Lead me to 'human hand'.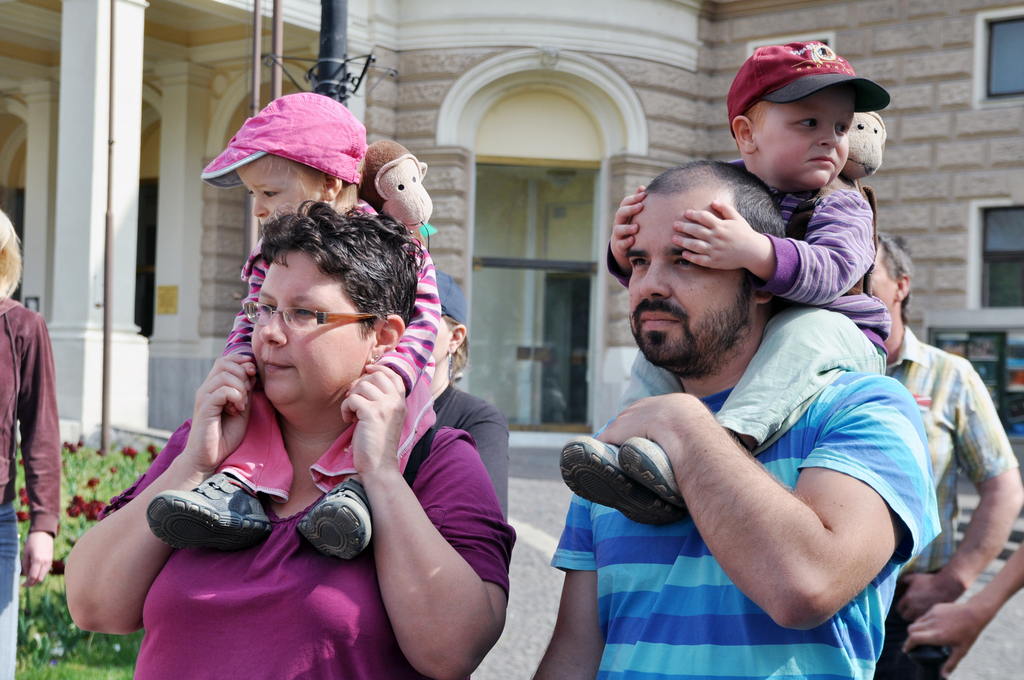
Lead to (347, 363, 408, 474).
